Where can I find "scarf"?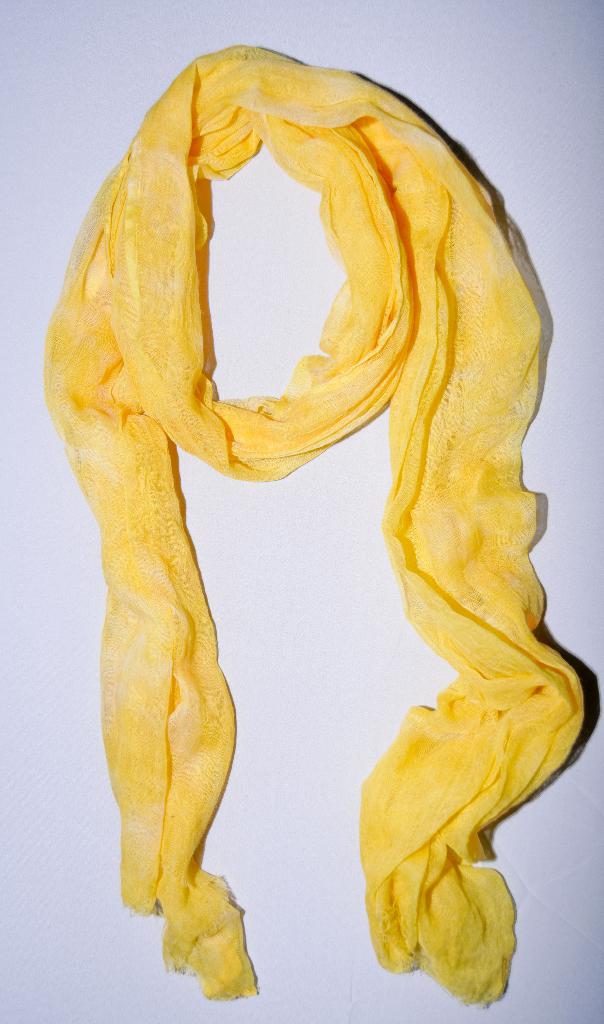
You can find it at bbox=[44, 42, 599, 1016].
